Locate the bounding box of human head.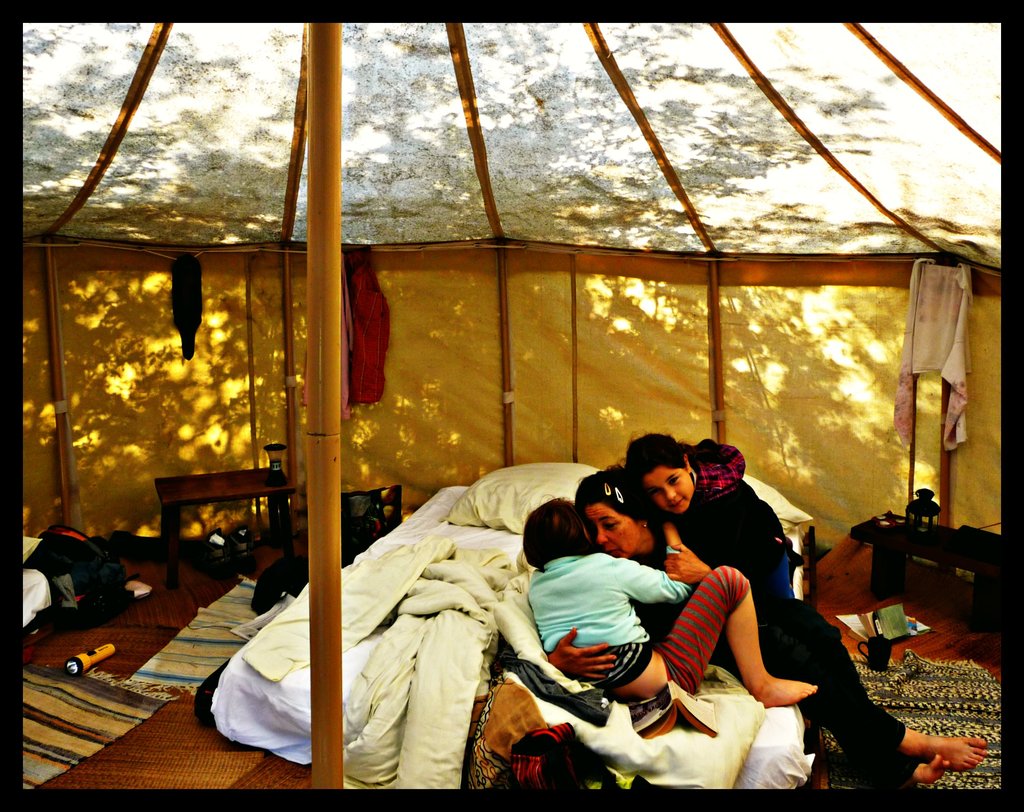
Bounding box: {"left": 581, "top": 499, "right": 671, "bottom": 577}.
